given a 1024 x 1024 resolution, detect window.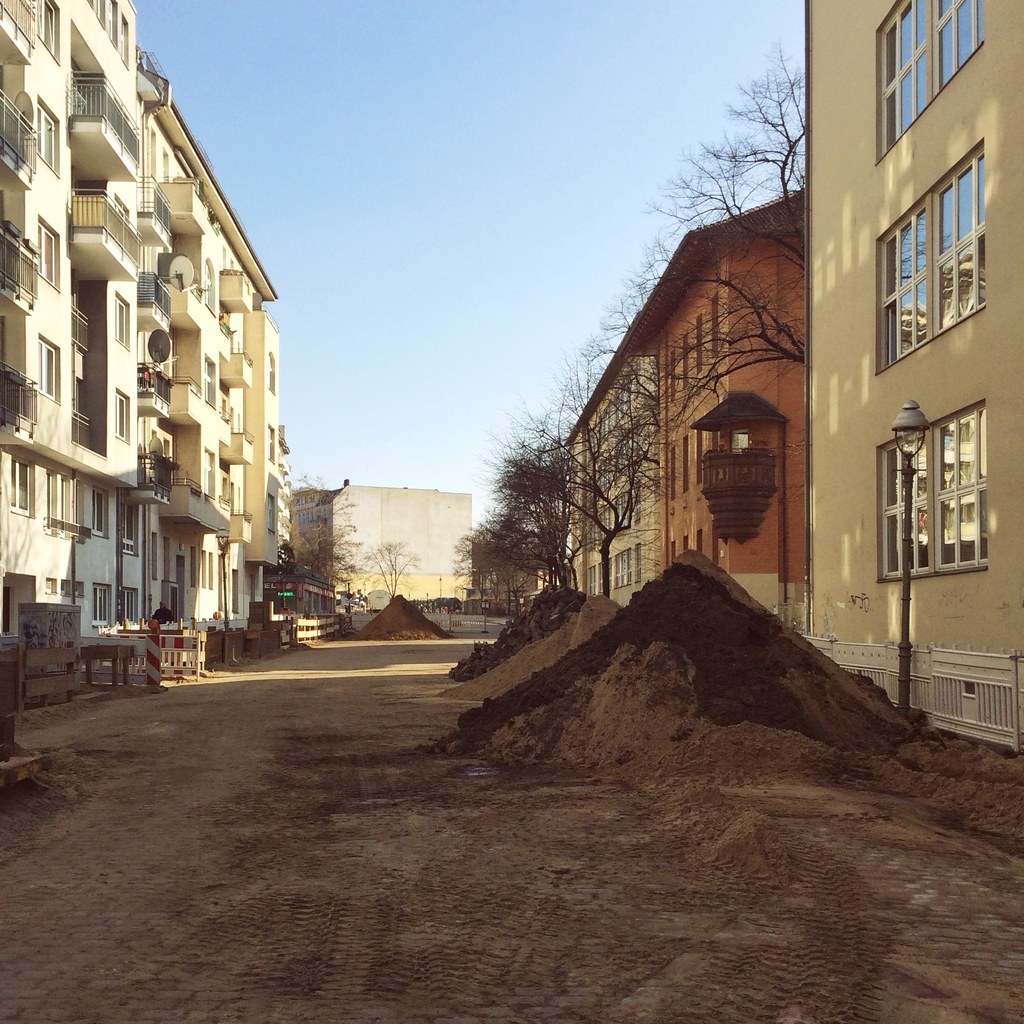
bbox=[33, 93, 57, 165].
